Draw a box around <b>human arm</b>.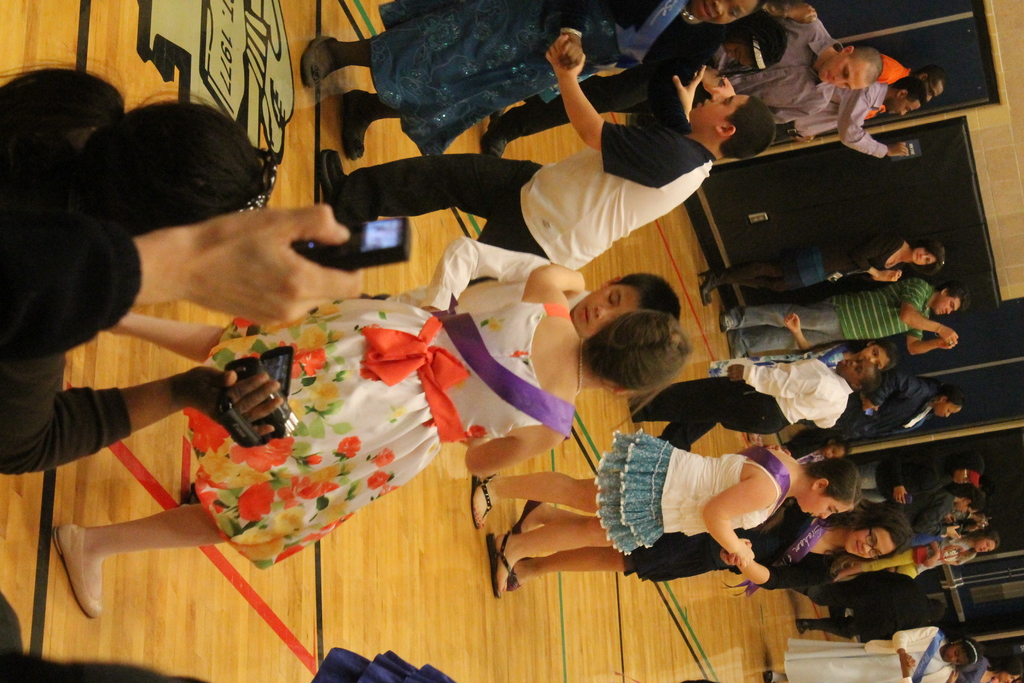
locate(871, 273, 908, 289).
